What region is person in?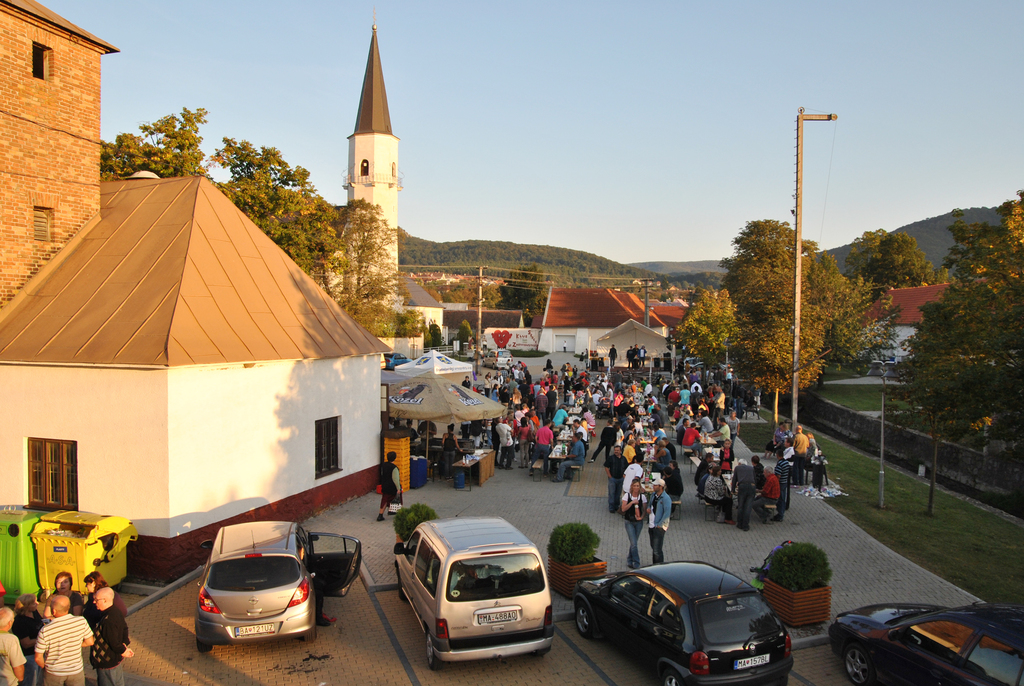
372, 446, 403, 524.
